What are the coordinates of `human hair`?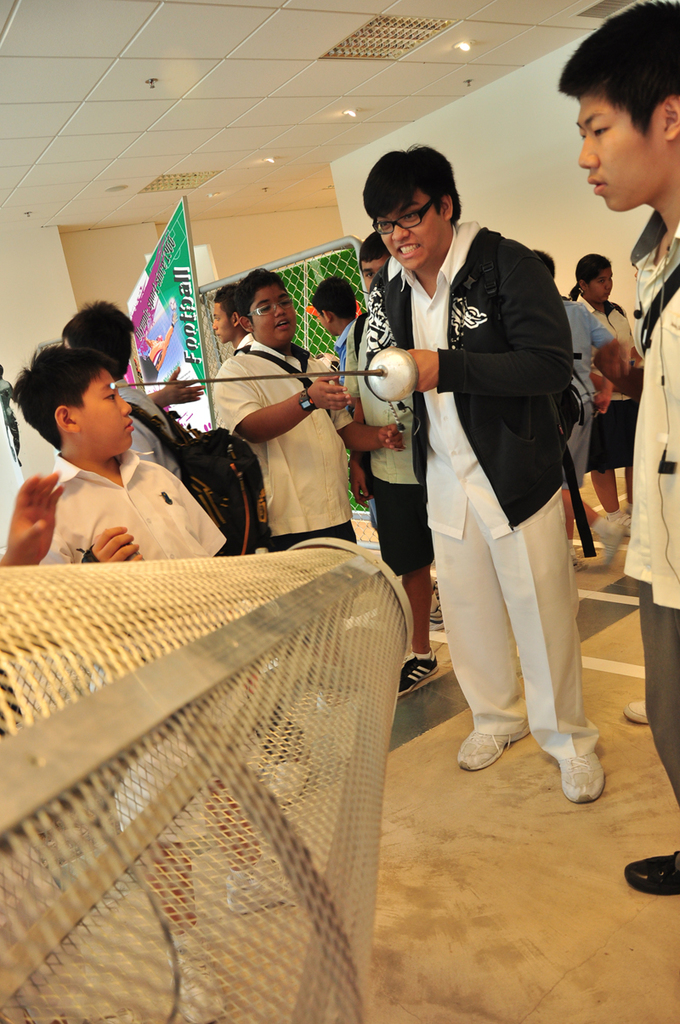
select_region(312, 274, 354, 320).
